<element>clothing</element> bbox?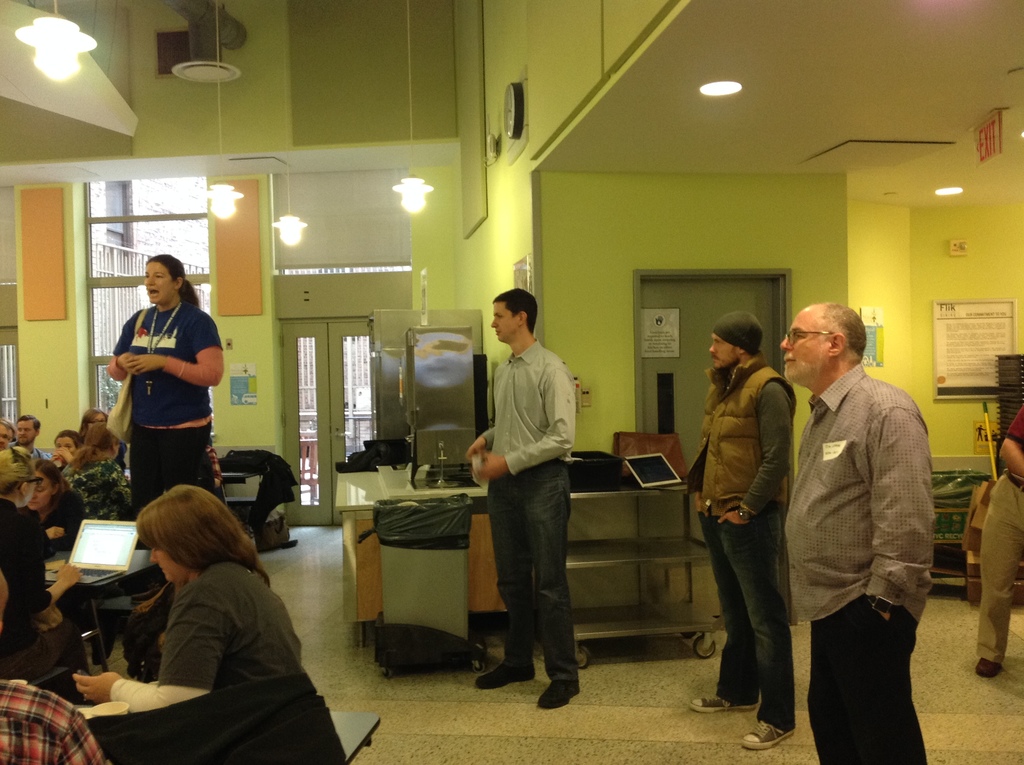
977/413/1023/671
